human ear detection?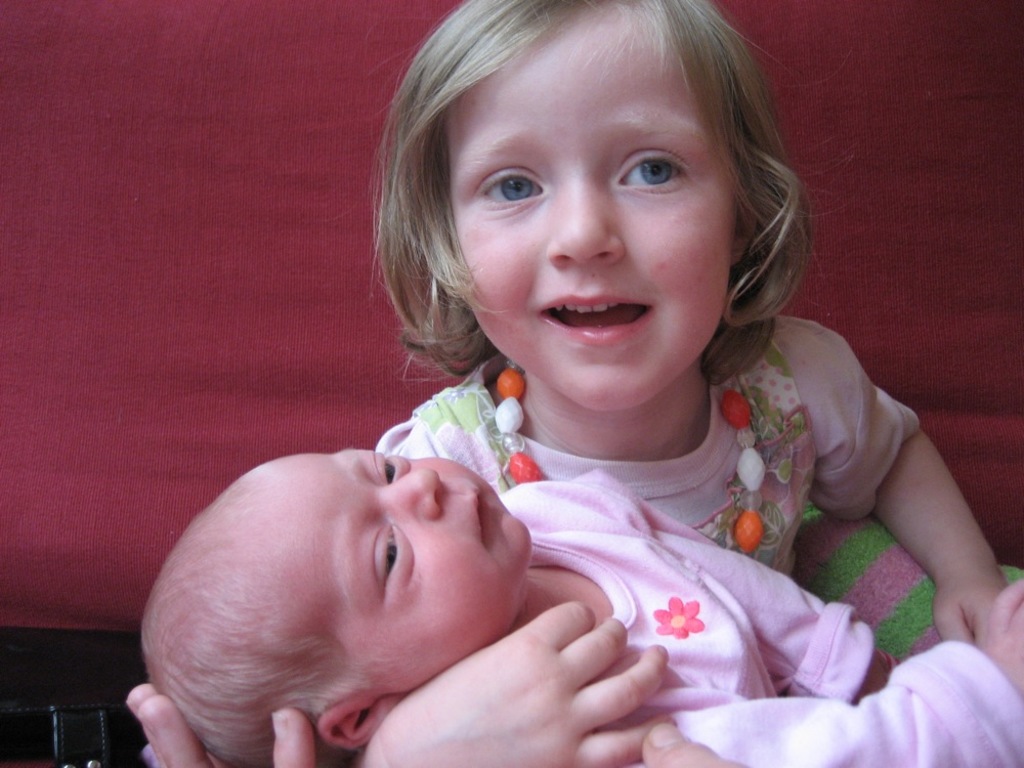
(x1=318, y1=694, x2=389, y2=749)
